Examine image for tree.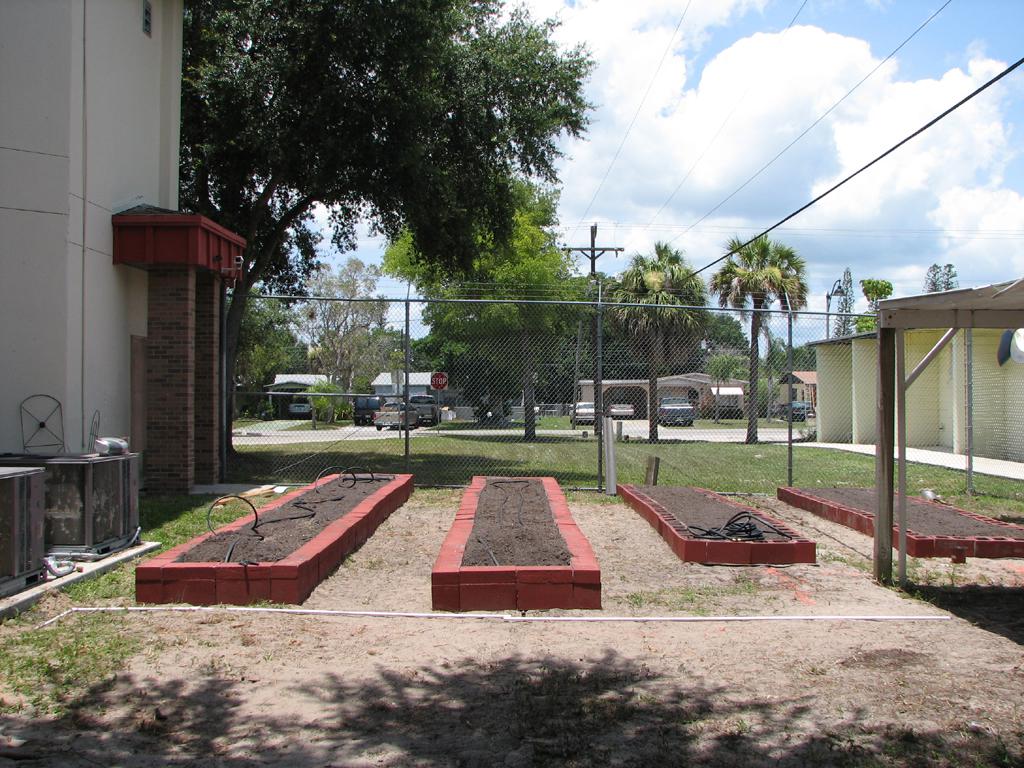
Examination result: box(831, 267, 862, 341).
